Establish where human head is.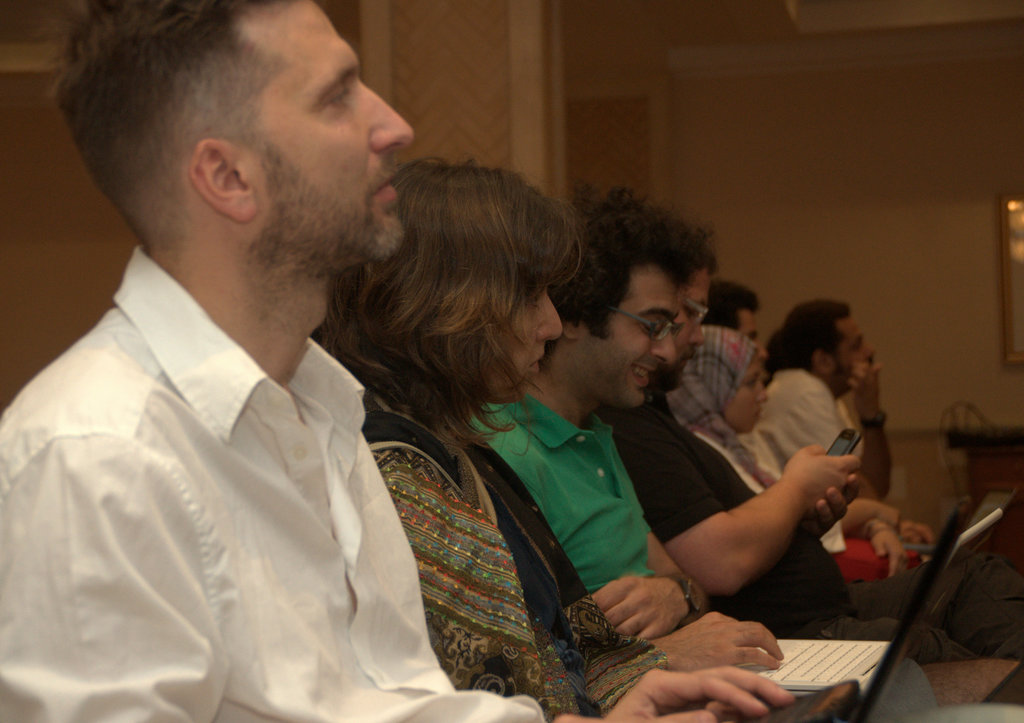
Established at 537 188 684 411.
